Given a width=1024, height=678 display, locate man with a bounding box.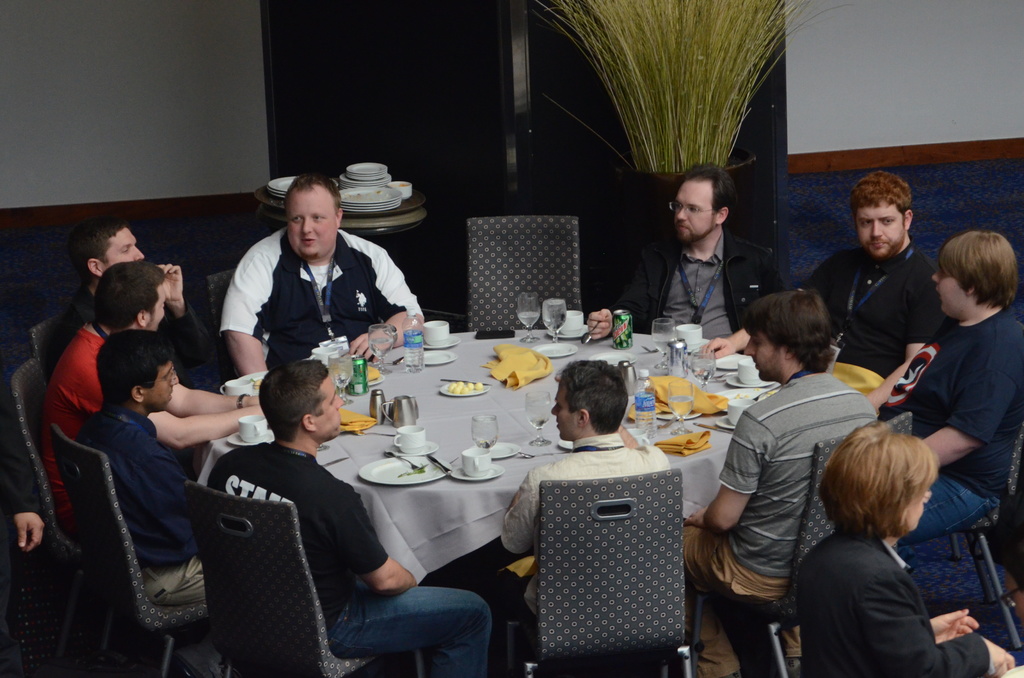
Located: 476,357,706,660.
